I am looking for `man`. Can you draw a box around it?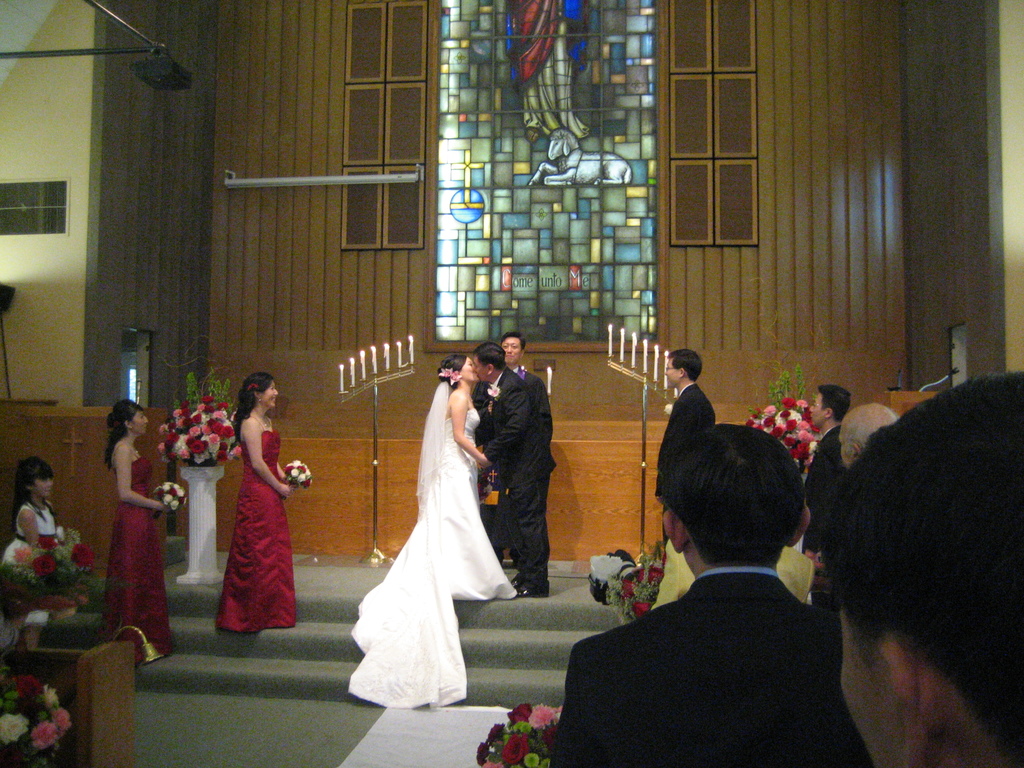
Sure, the bounding box is l=556, t=424, r=895, b=767.
